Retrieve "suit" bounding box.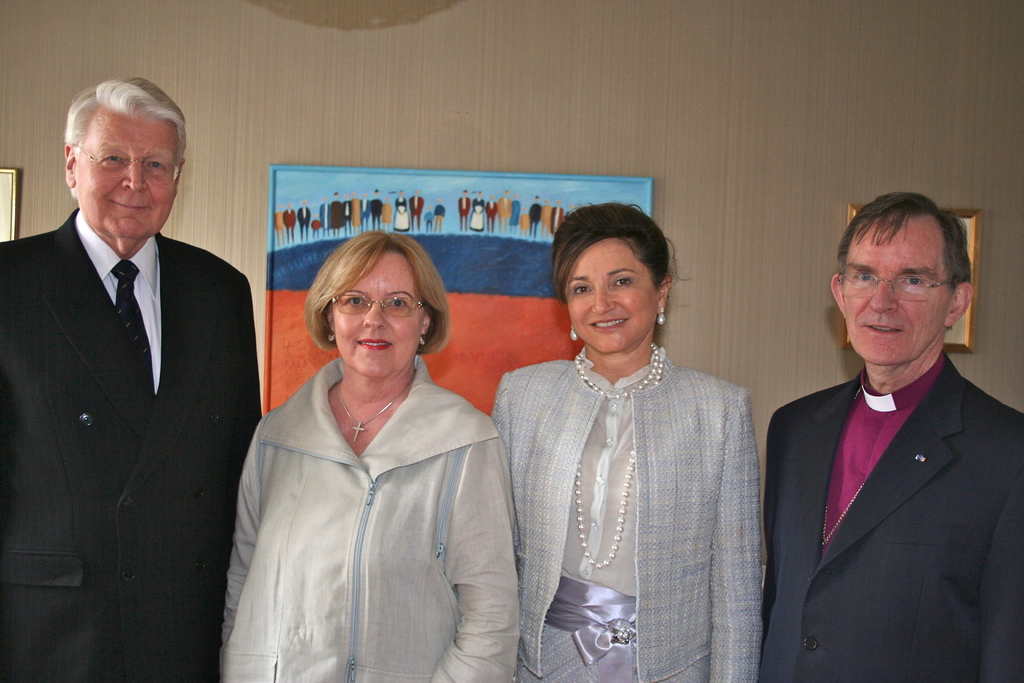
Bounding box: (x1=3, y1=72, x2=257, y2=682).
